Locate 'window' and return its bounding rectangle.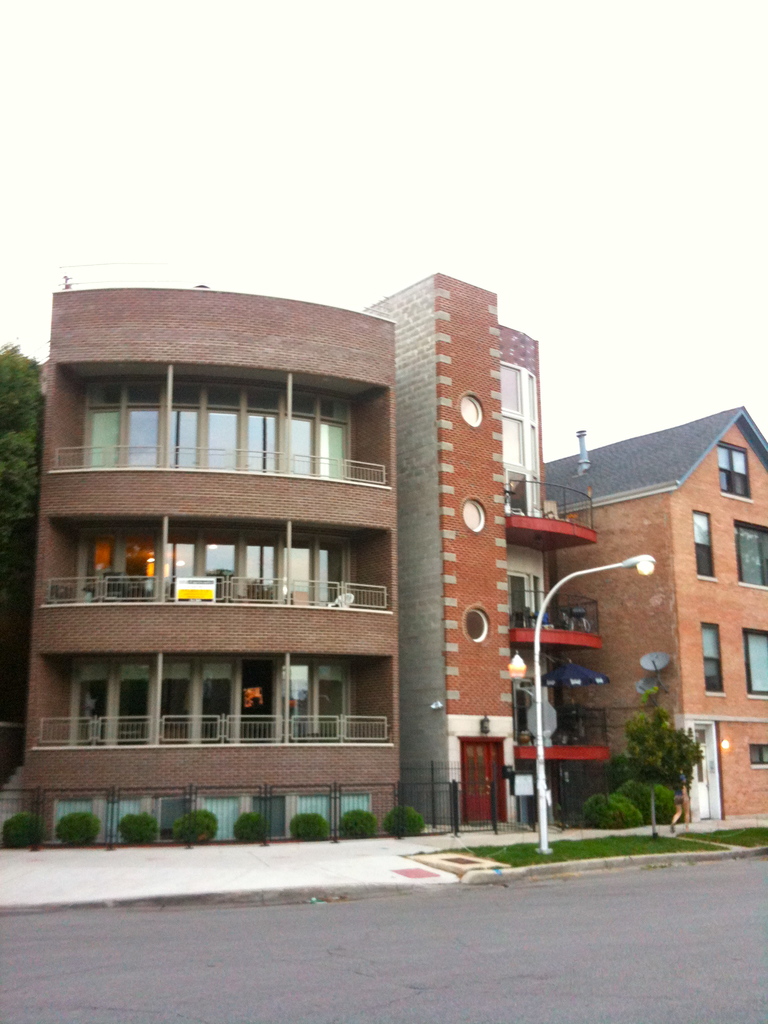
[733,522,767,591].
